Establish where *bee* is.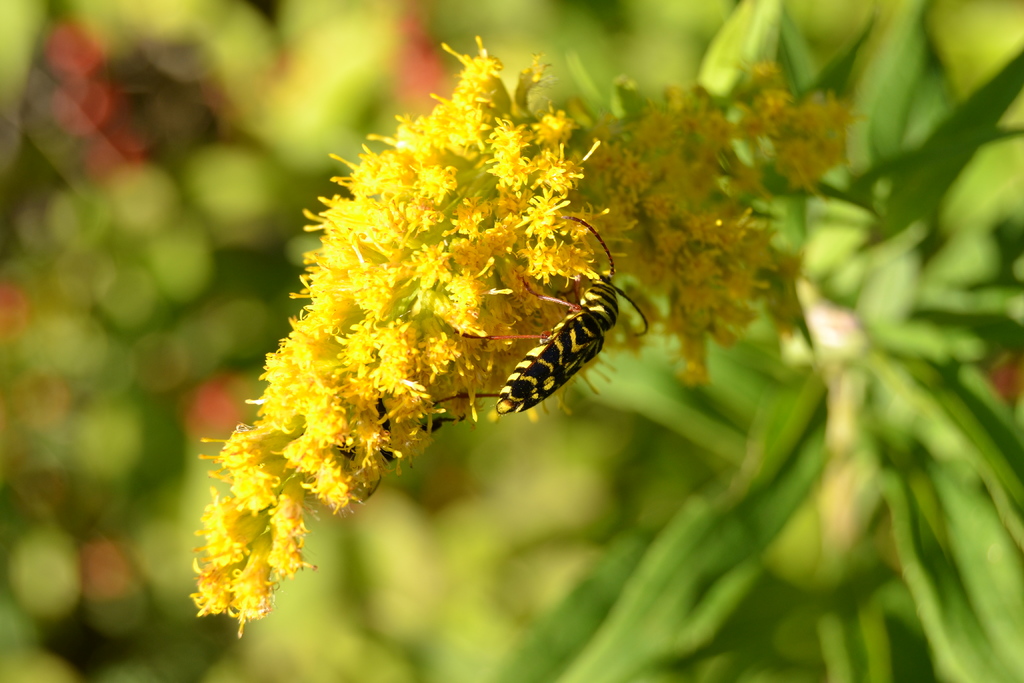
Established at (left=420, top=200, right=638, bottom=438).
